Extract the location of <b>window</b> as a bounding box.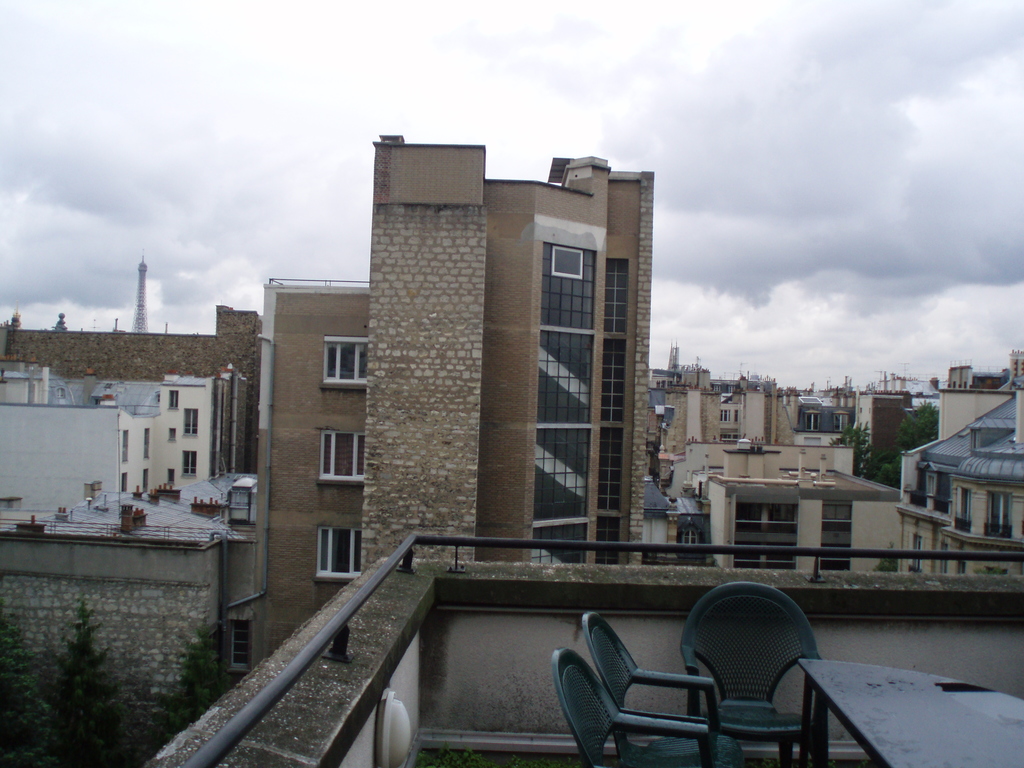
(x1=602, y1=335, x2=626, y2=426).
